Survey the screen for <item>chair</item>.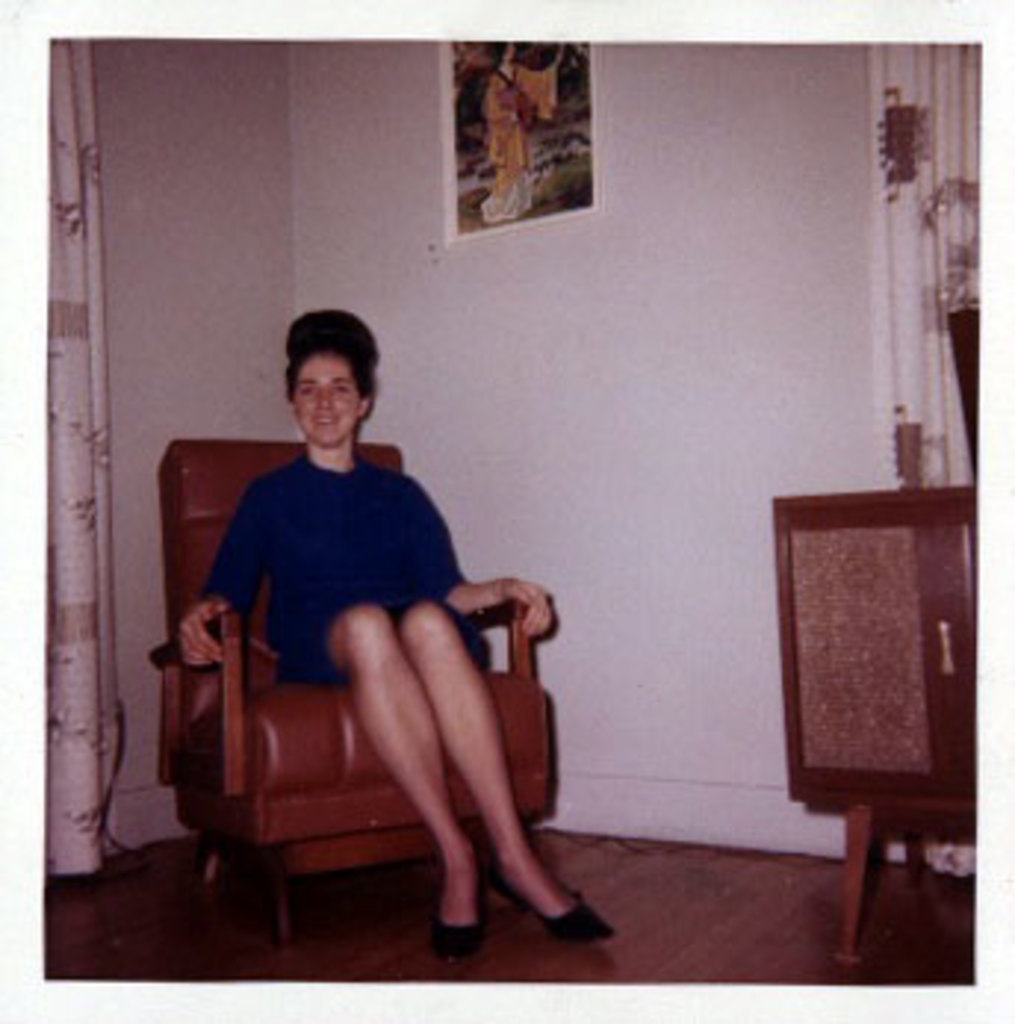
Survey found: left=198, top=472, right=508, bottom=912.
